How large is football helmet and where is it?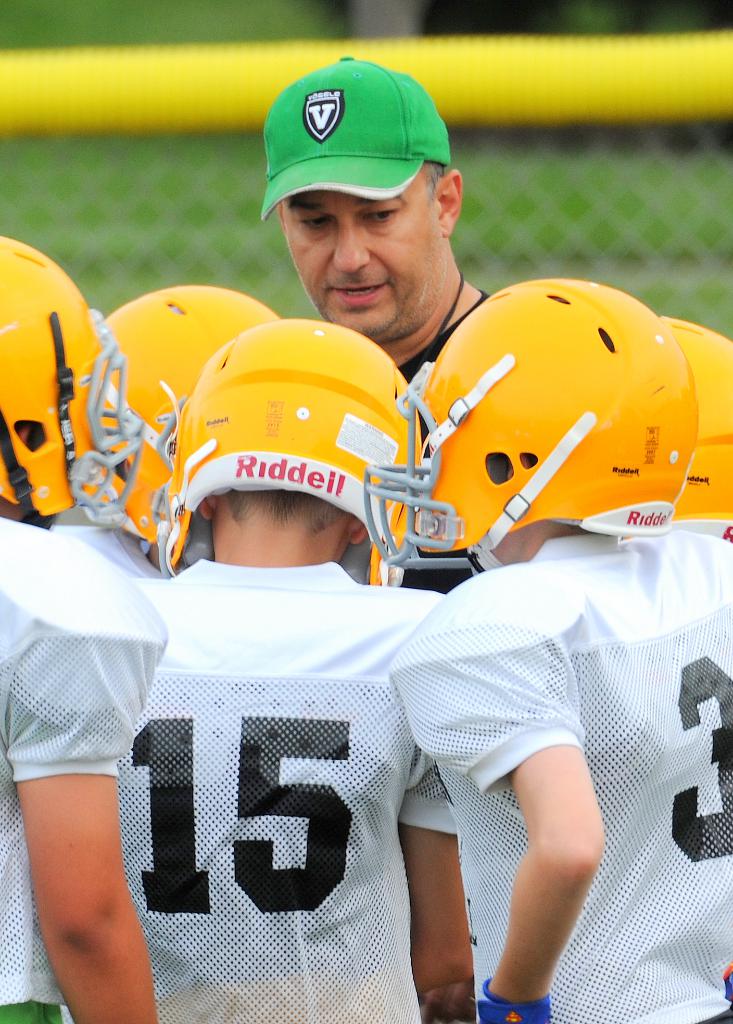
Bounding box: 656:312:732:534.
